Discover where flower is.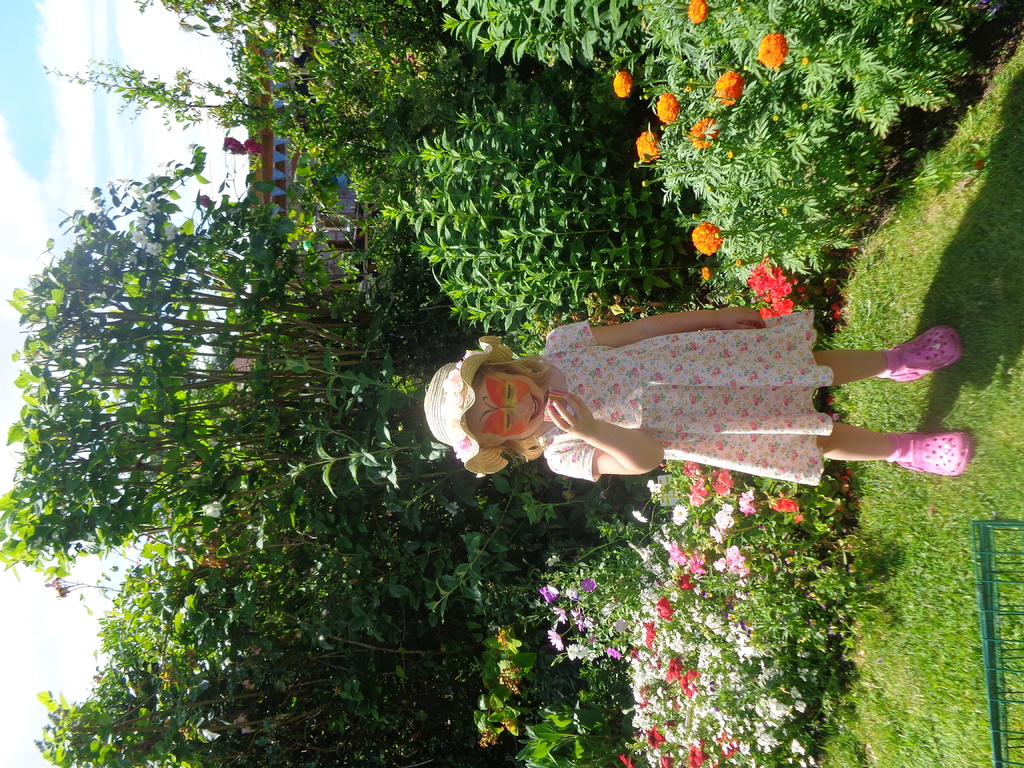
Discovered at (x1=689, y1=221, x2=724, y2=258).
